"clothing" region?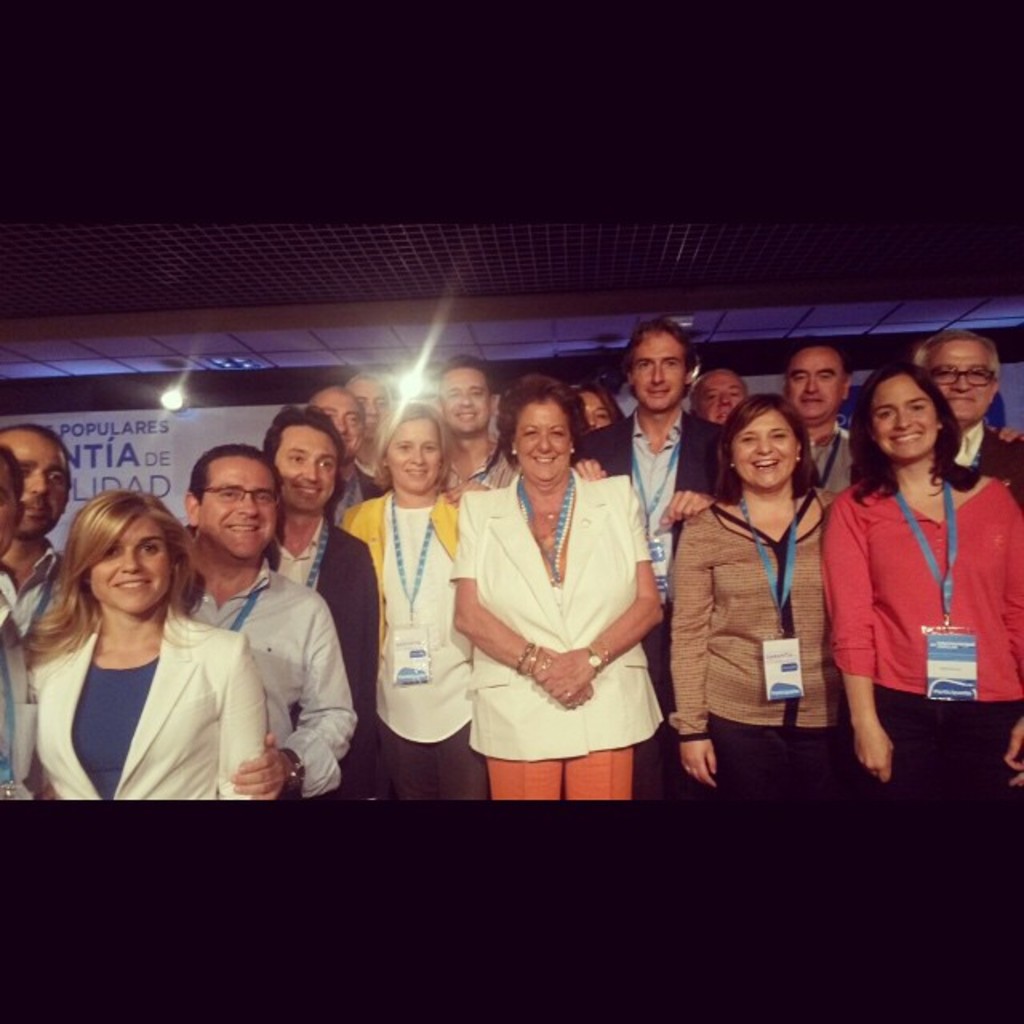
bbox=(430, 435, 522, 509)
